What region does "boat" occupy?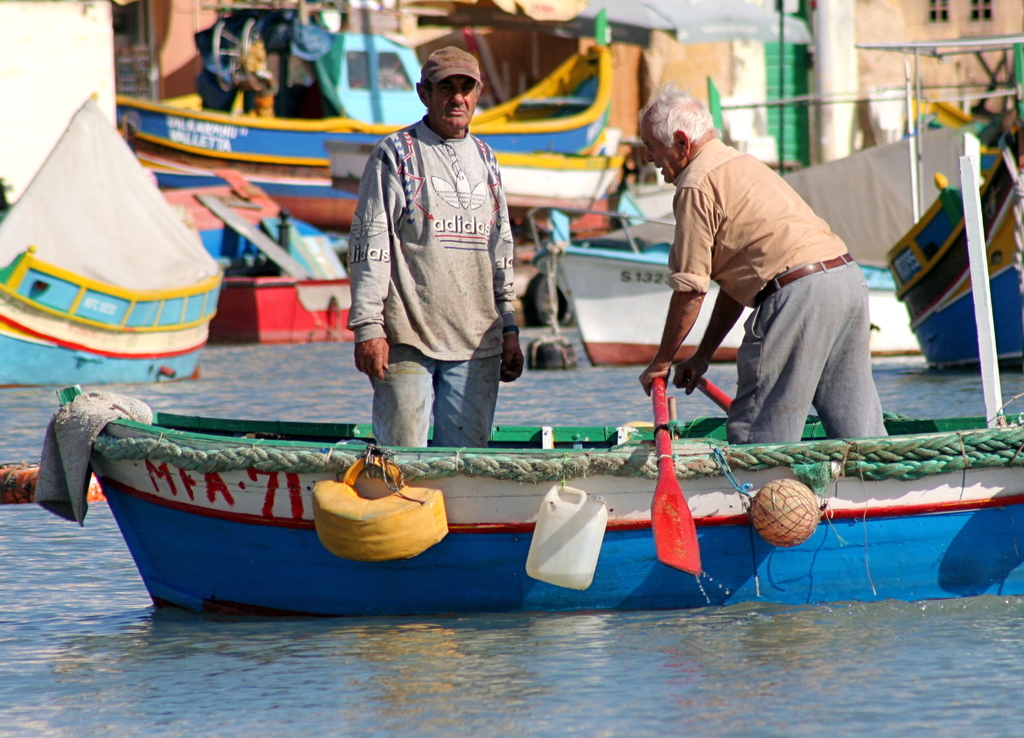
x1=35, y1=144, x2=1023, y2=612.
